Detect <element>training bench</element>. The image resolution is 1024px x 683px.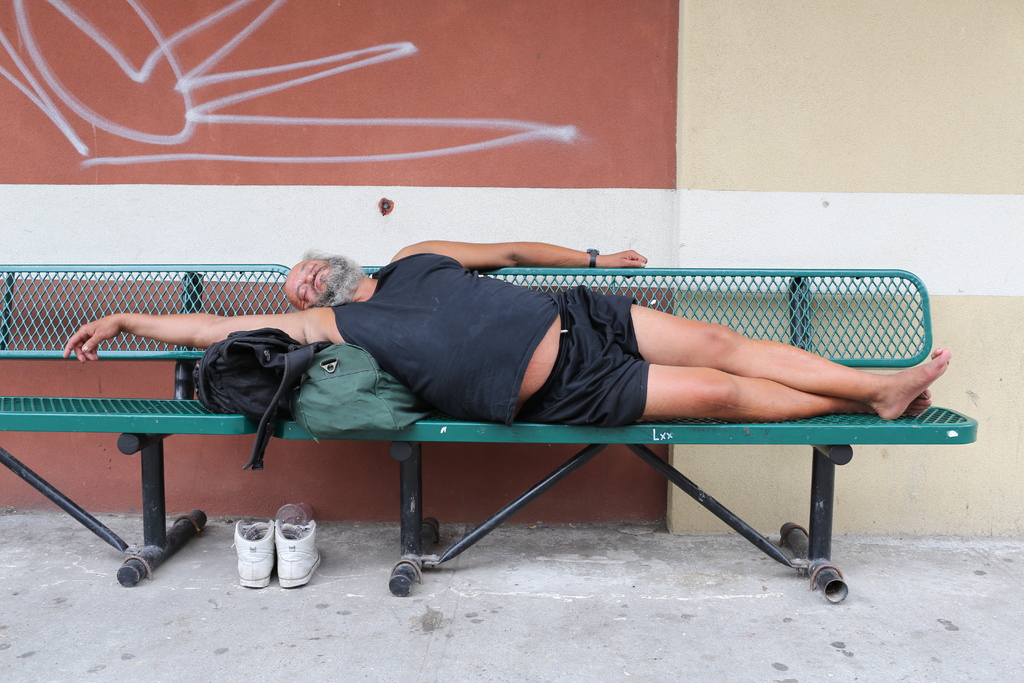
[0, 259, 290, 589].
